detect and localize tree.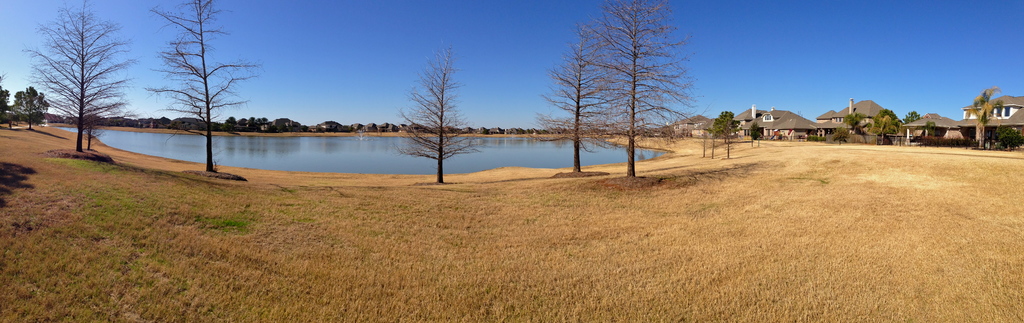
Localized at l=874, t=108, r=904, b=140.
